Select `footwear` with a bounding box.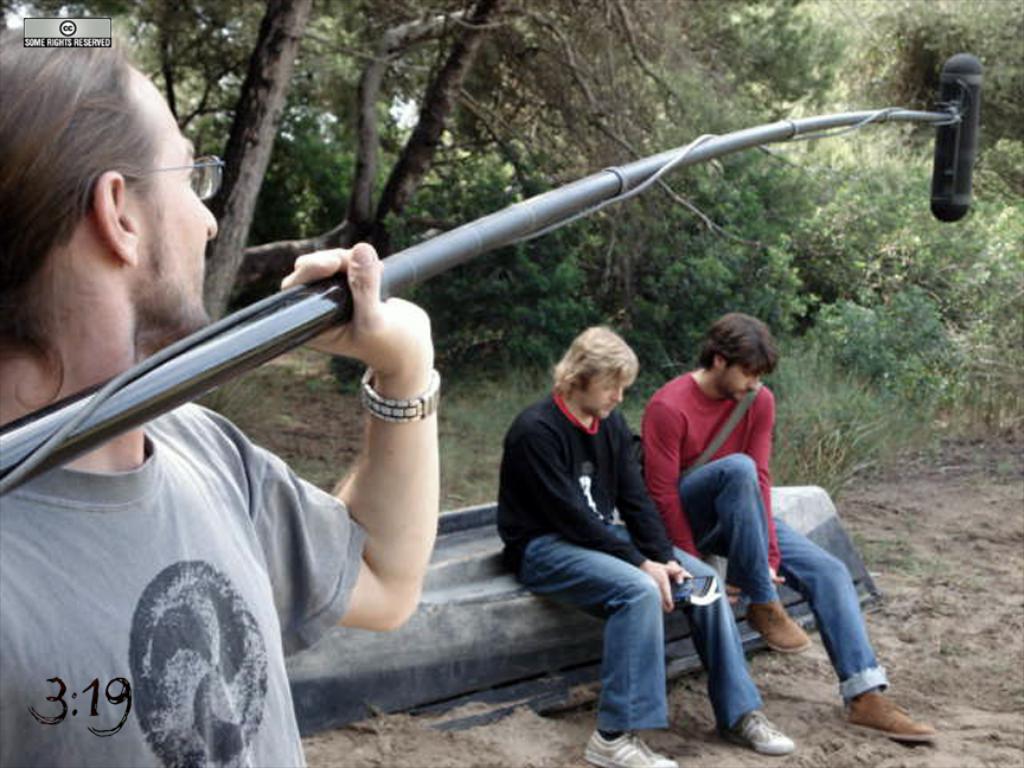
(722,706,795,760).
